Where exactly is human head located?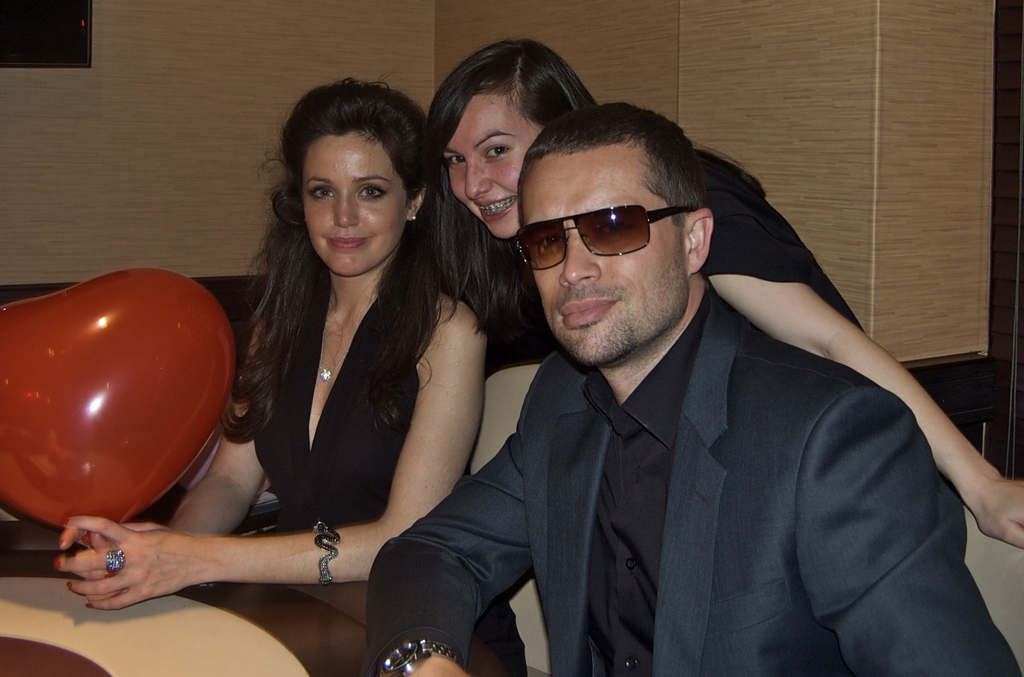
Its bounding box is (251,71,421,266).
